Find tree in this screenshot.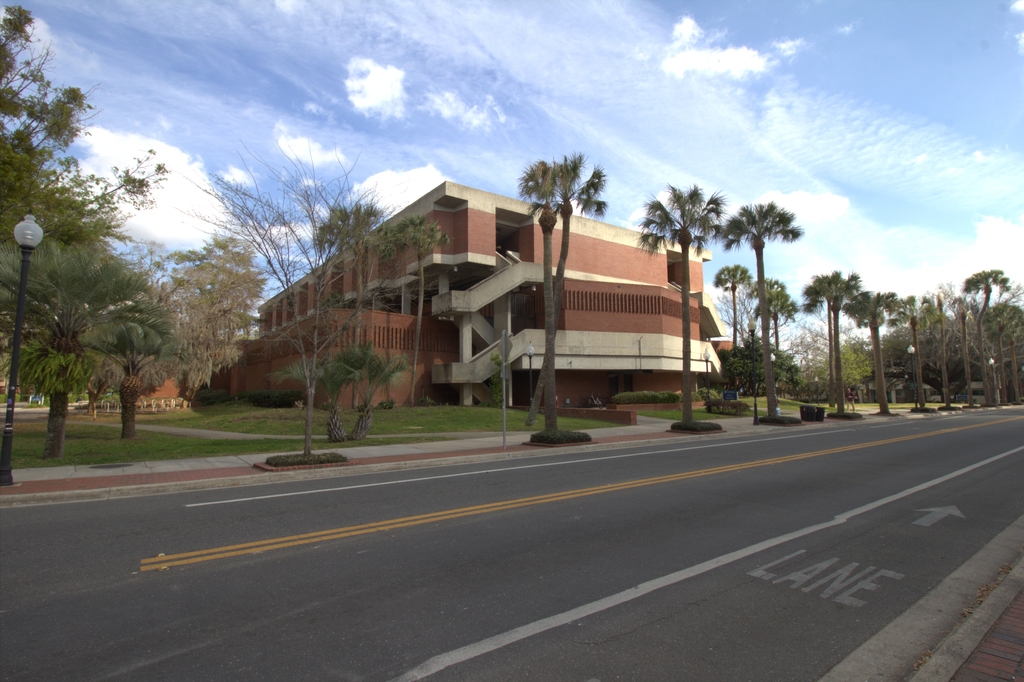
The bounding box for tree is <bbox>156, 232, 269, 393</bbox>.
